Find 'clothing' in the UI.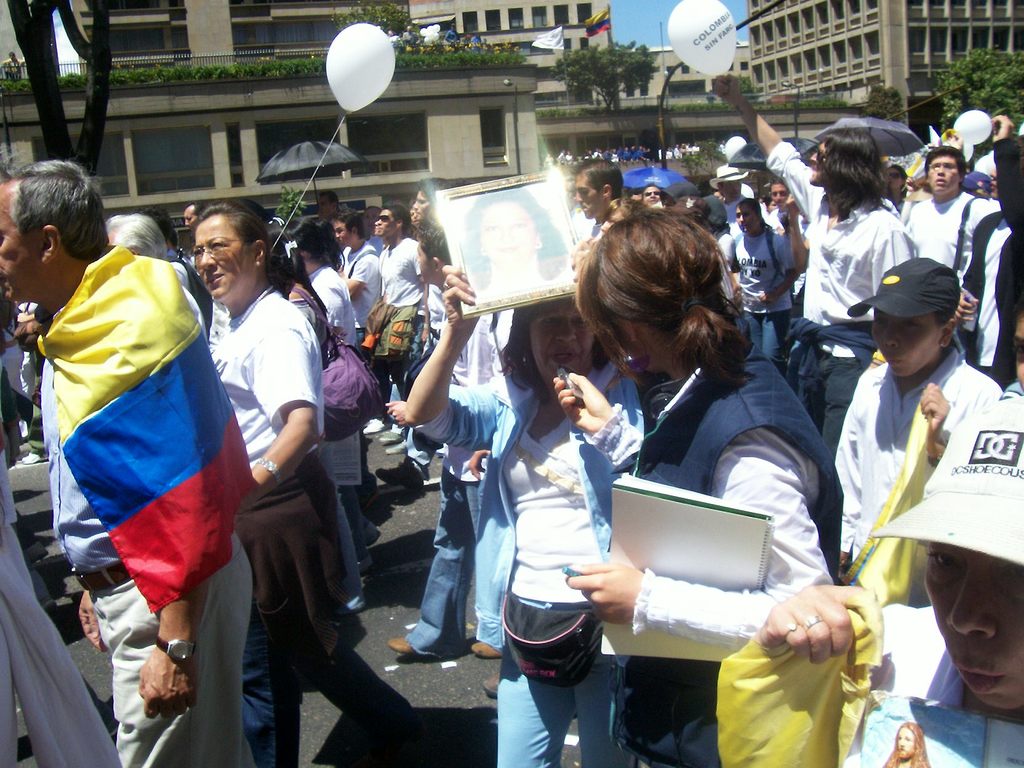
UI element at (x1=33, y1=222, x2=230, y2=673).
